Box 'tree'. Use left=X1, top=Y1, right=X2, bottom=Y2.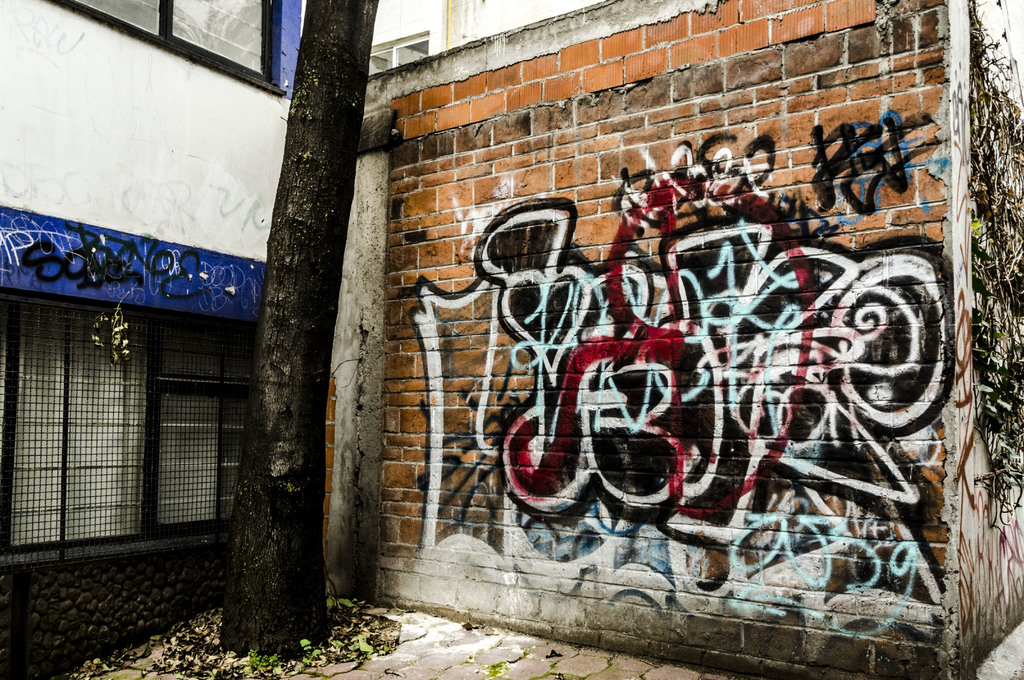
left=215, top=0, right=380, bottom=663.
